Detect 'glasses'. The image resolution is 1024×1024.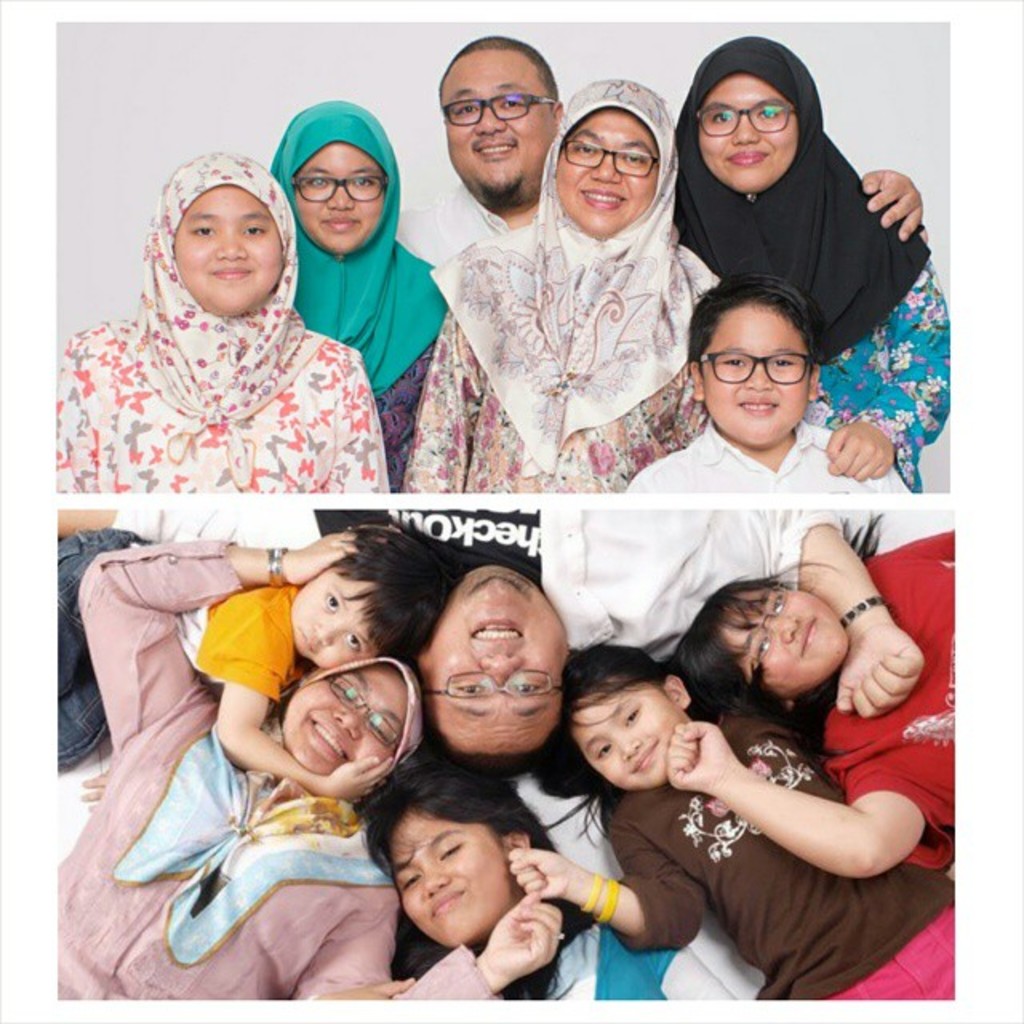
box(434, 88, 562, 130).
